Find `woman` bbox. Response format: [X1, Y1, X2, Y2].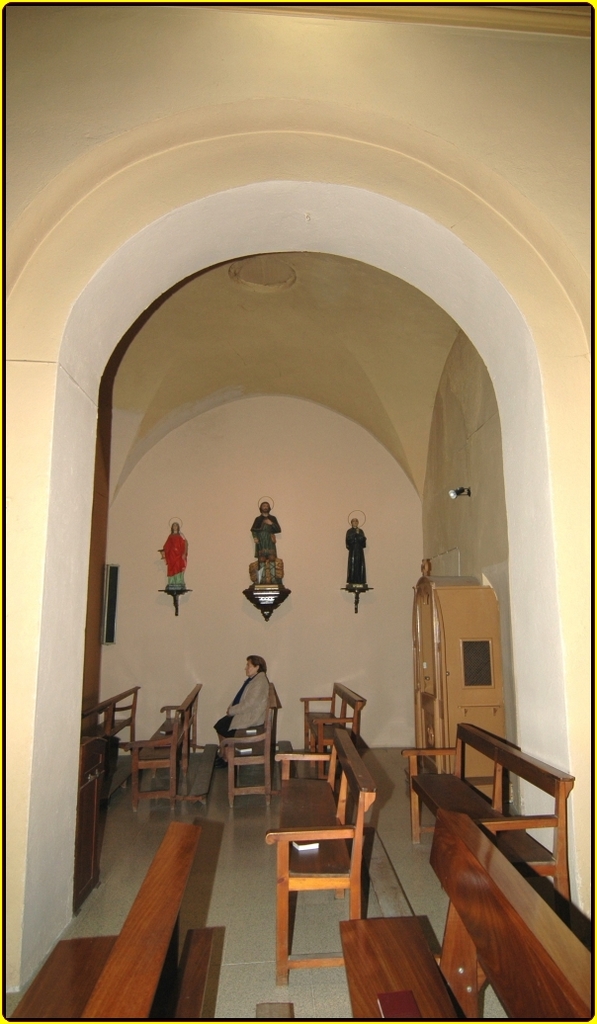
[180, 636, 284, 761].
